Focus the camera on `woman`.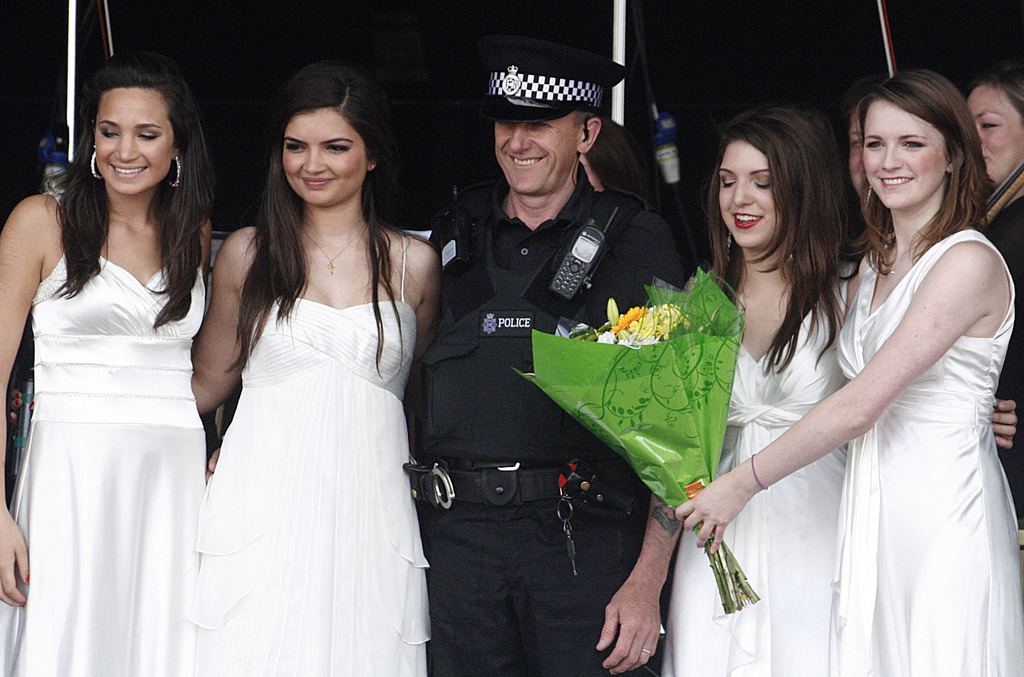
Focus region: <region>8, 60, 444, 676</region>.
